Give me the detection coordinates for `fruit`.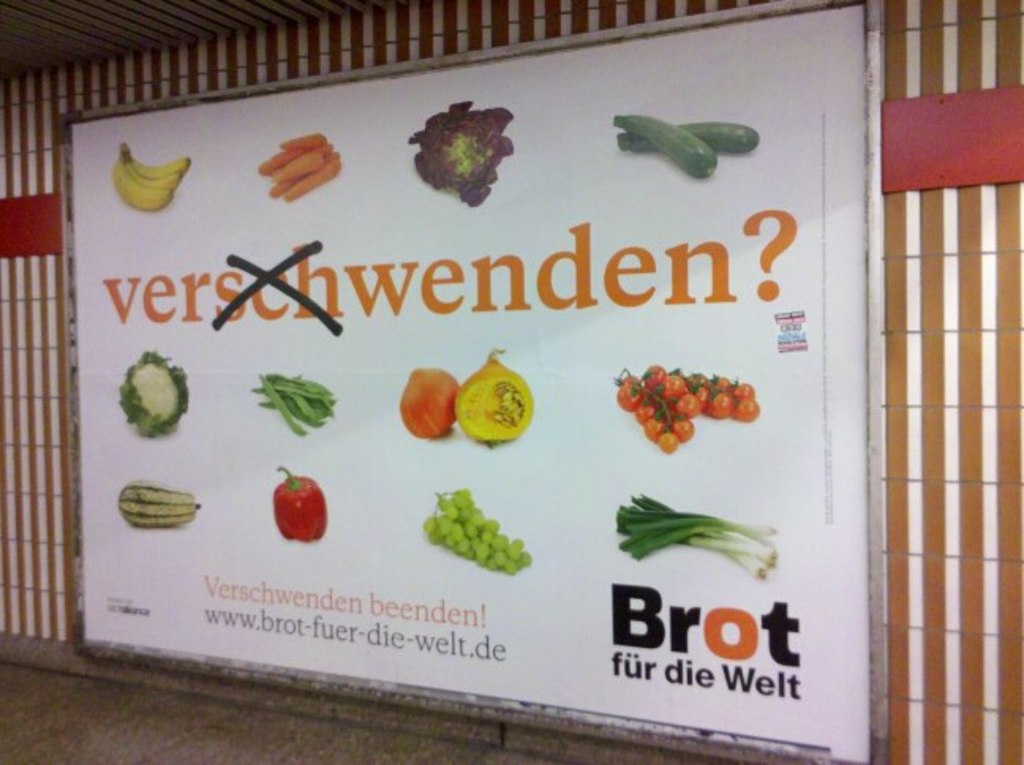
[left=454, top=364, right=540, bottom=452].
